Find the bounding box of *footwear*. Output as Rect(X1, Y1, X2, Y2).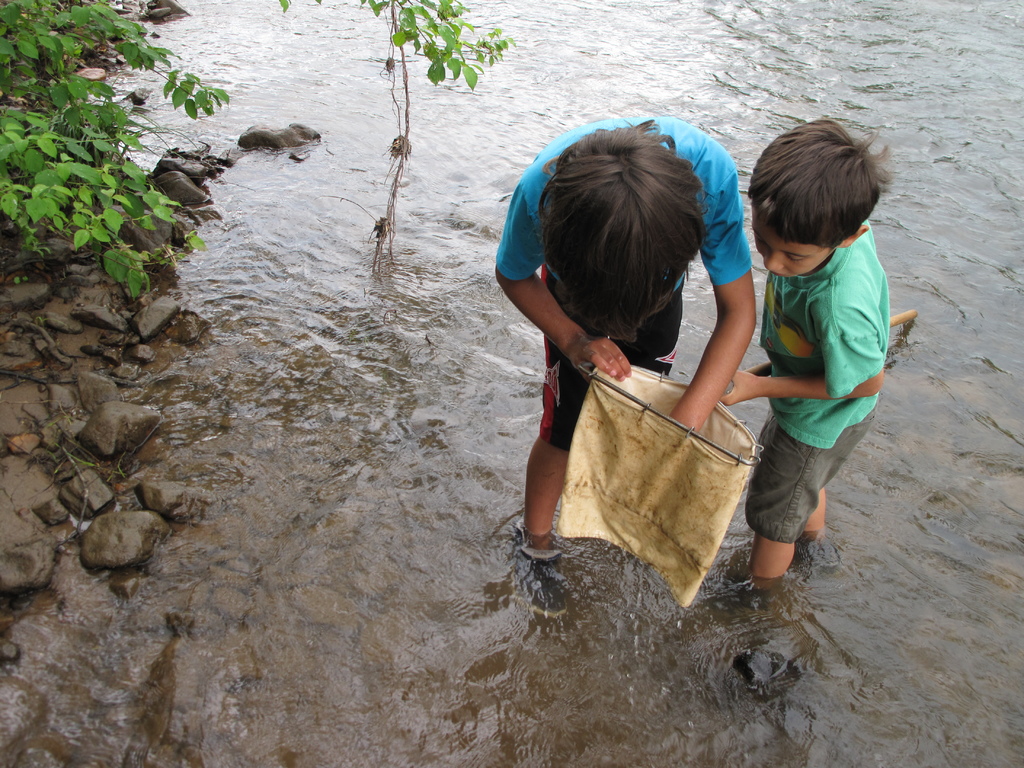
Rect(508, 518, 567, 620).
